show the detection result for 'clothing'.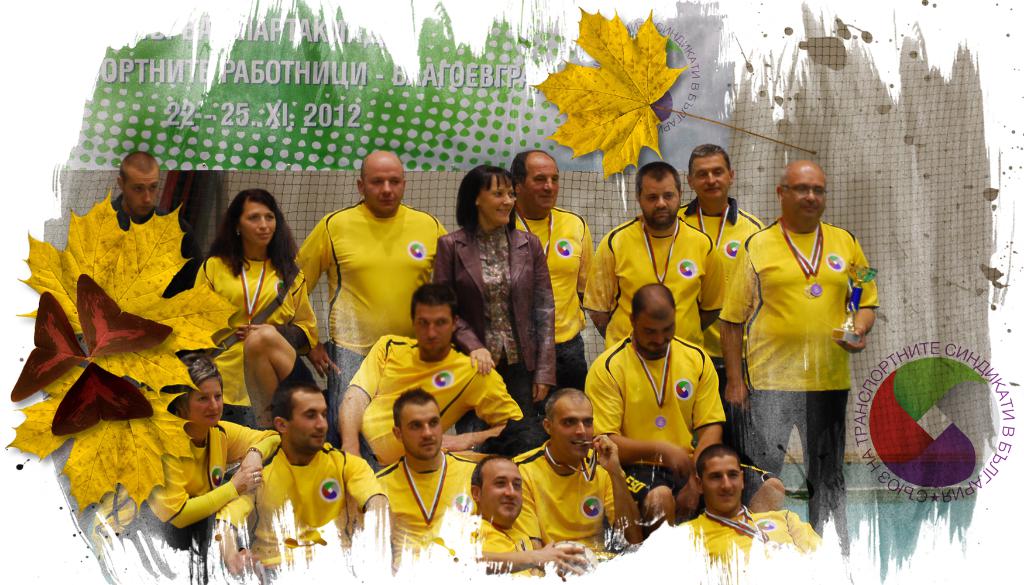
(575,211,724,360).
